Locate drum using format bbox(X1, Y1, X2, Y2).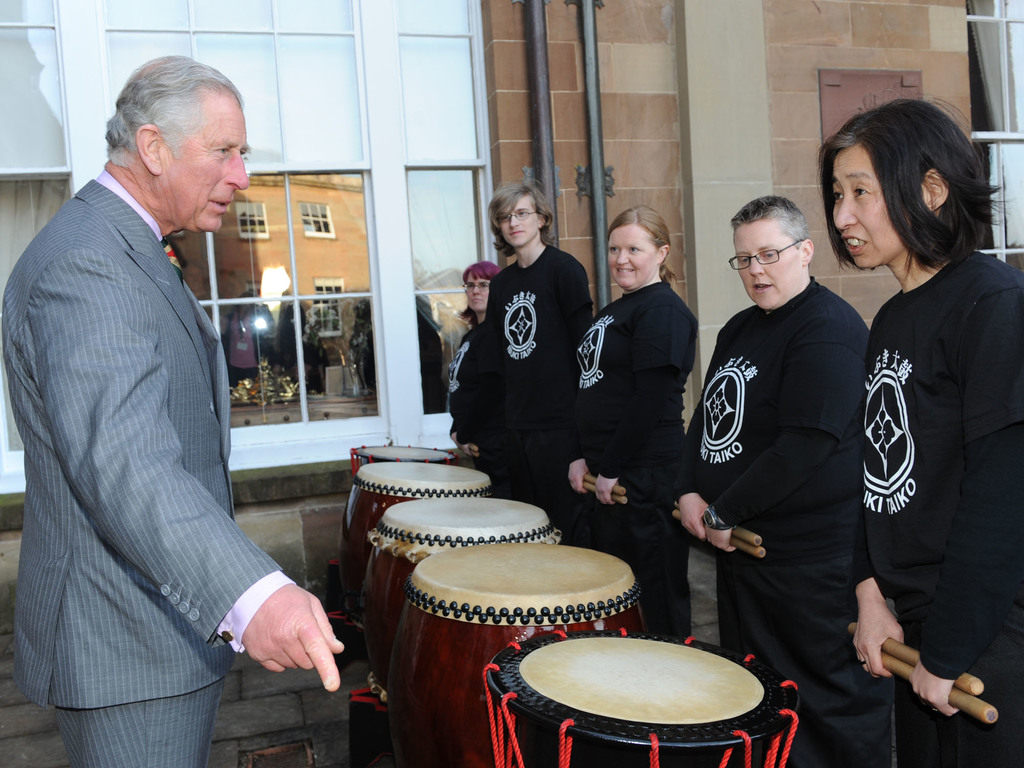
bbox(387, 541, 642, 767).
